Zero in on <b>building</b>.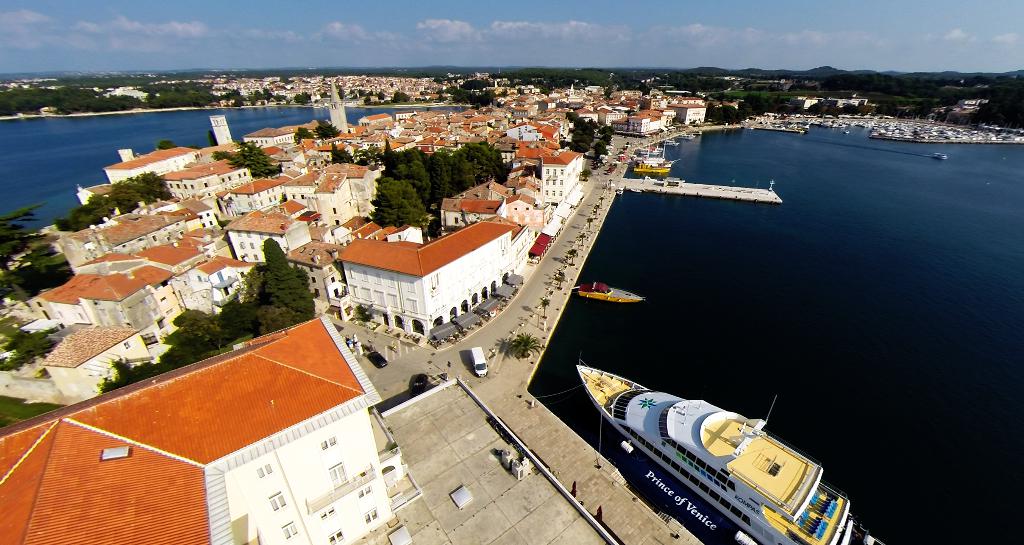
Zeroed in: rect(227, 211, 312, 266).
